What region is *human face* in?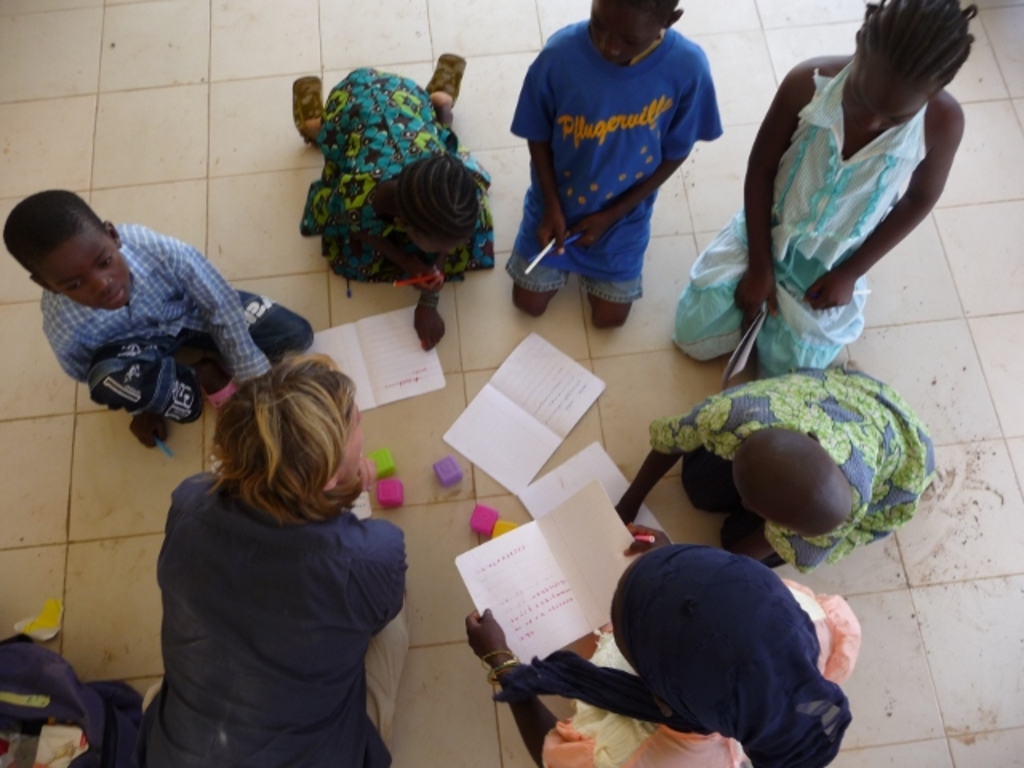
left=46, top=219, right=122, bottom=310.
